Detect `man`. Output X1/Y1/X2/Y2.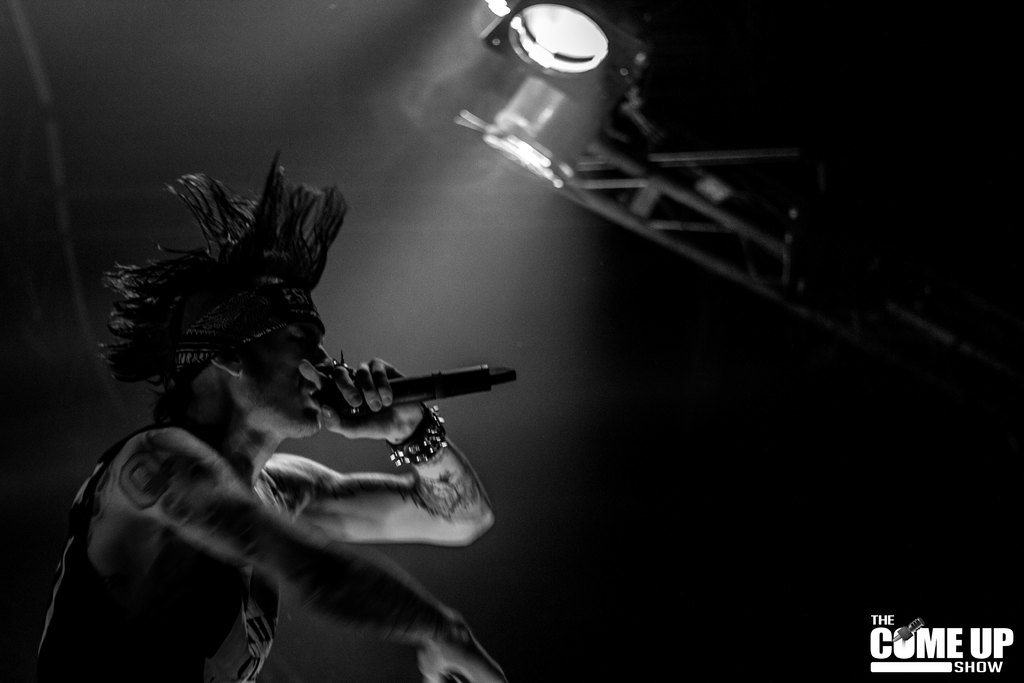
19/222/451/682.
